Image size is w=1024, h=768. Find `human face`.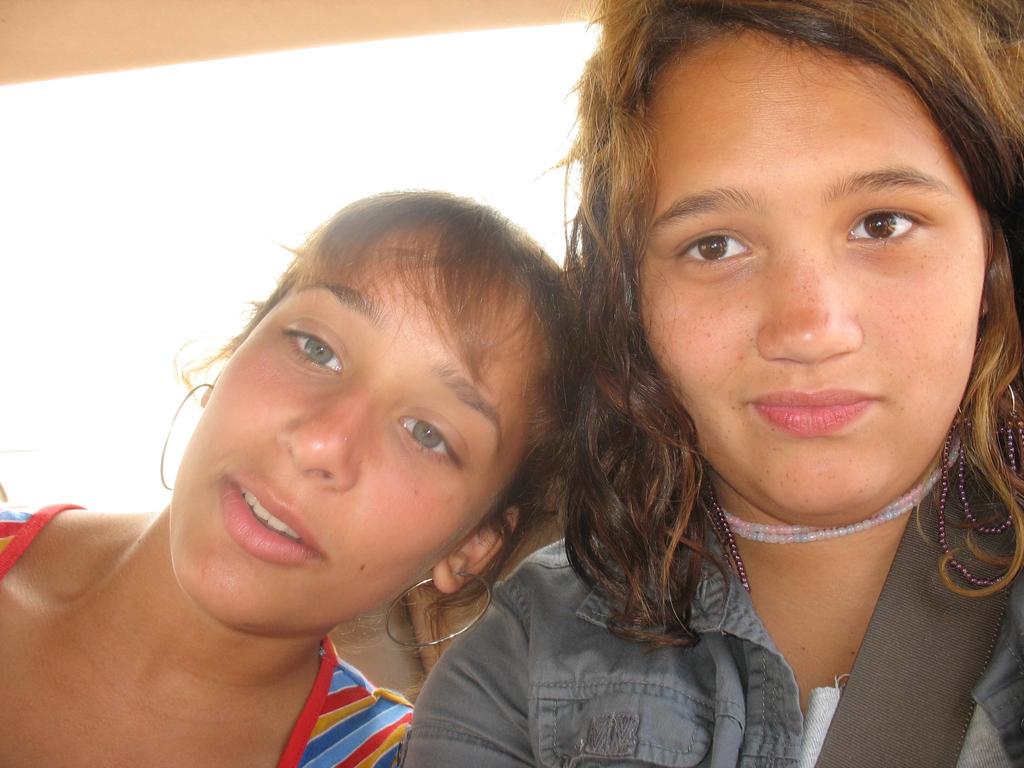
crop(170, 224, 549, 632).
